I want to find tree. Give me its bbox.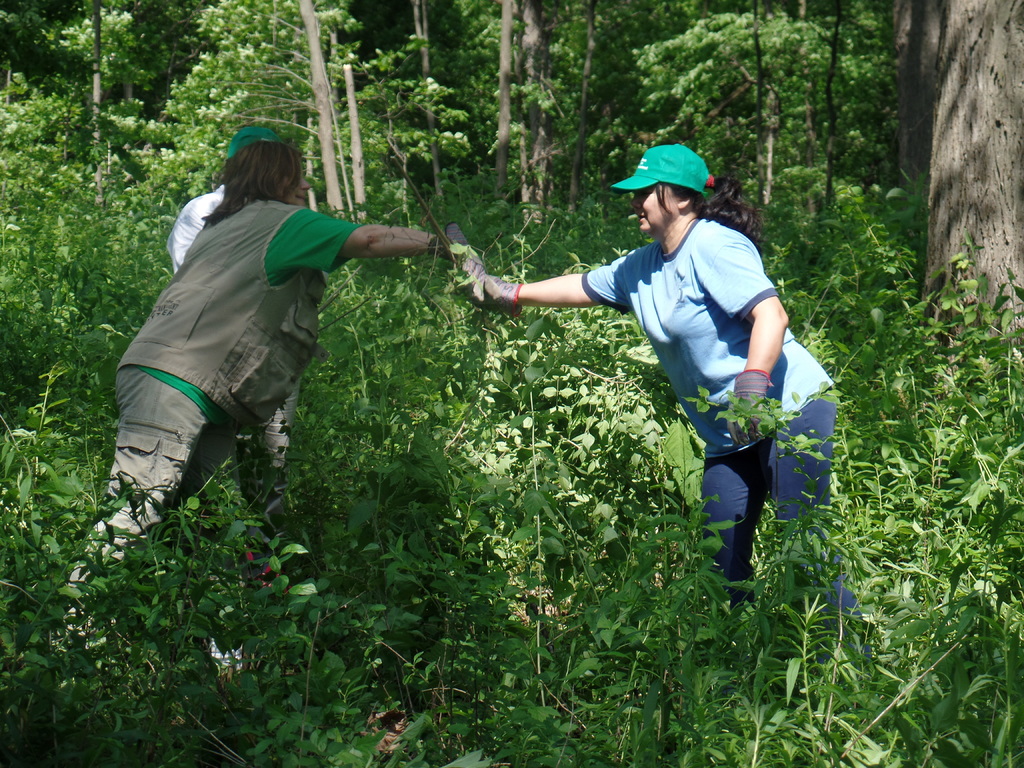
box=[919, 0, 1023, 390].
